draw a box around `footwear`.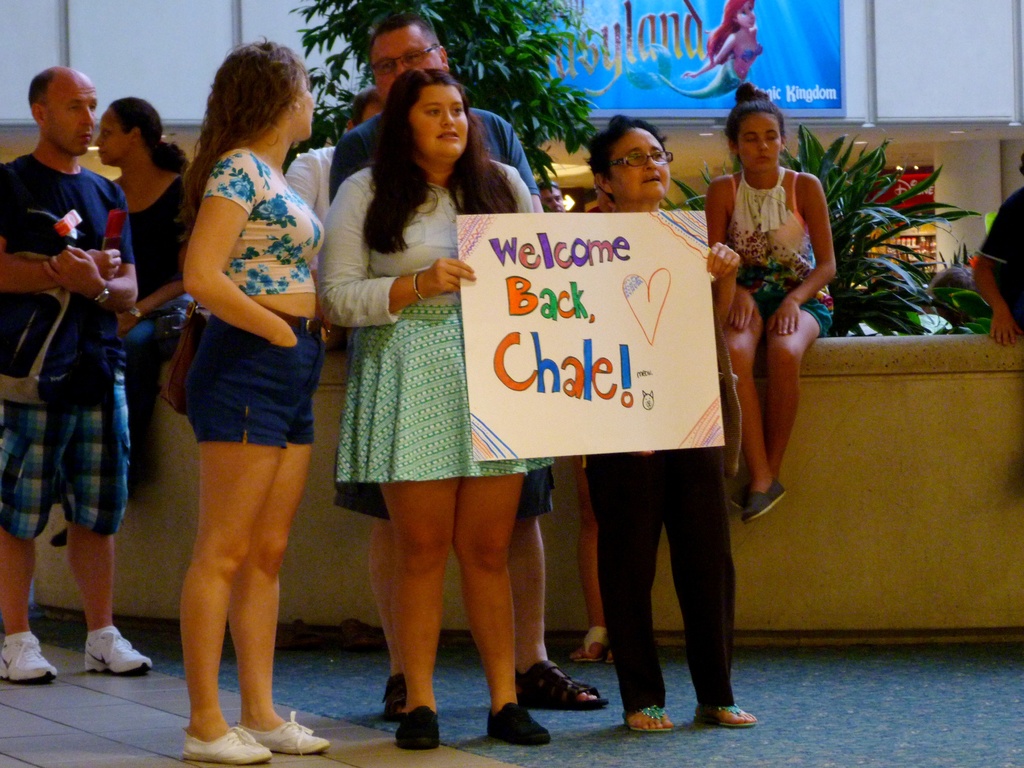
select_region(728, 476, 750, 511).
